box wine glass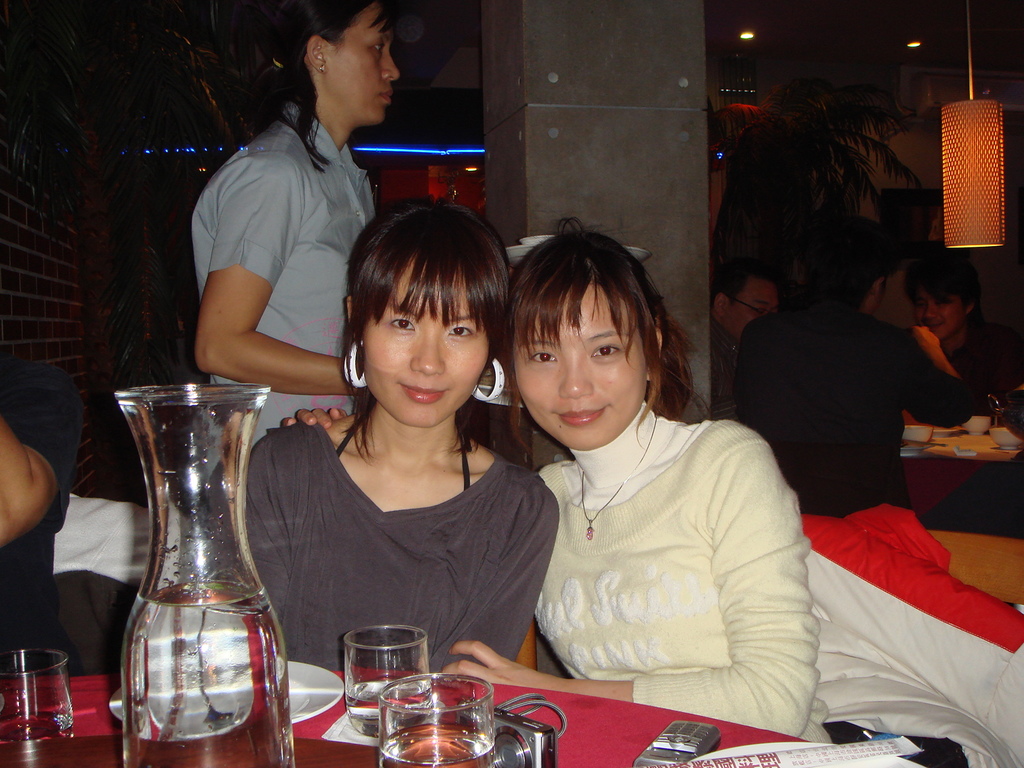
detection(379, 676, 490, 767)
